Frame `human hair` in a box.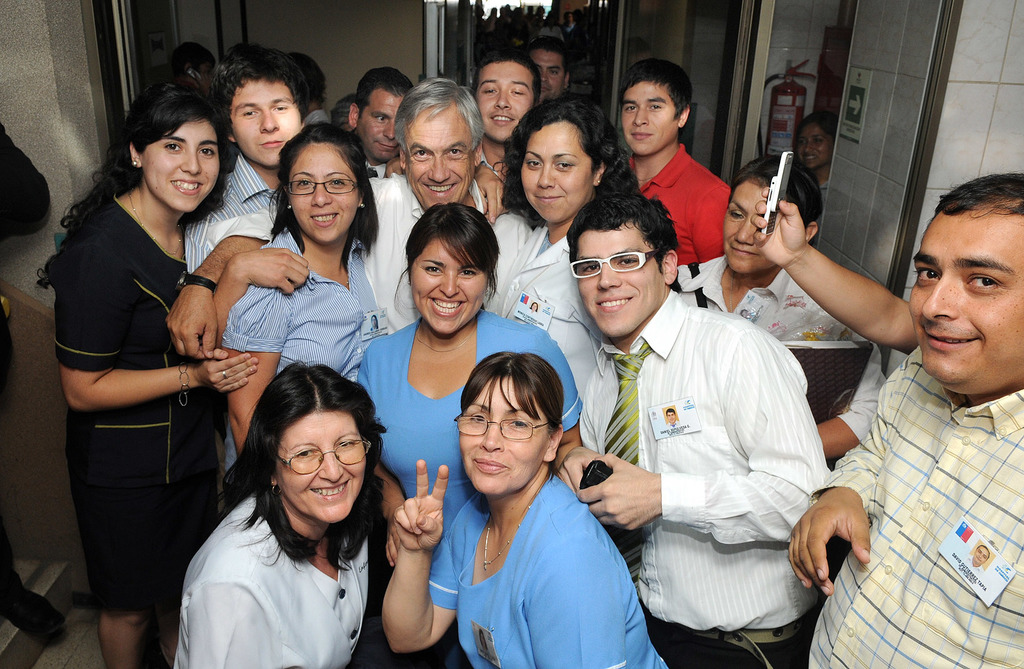
[left=567, top=188, right=681, bottom=288].
